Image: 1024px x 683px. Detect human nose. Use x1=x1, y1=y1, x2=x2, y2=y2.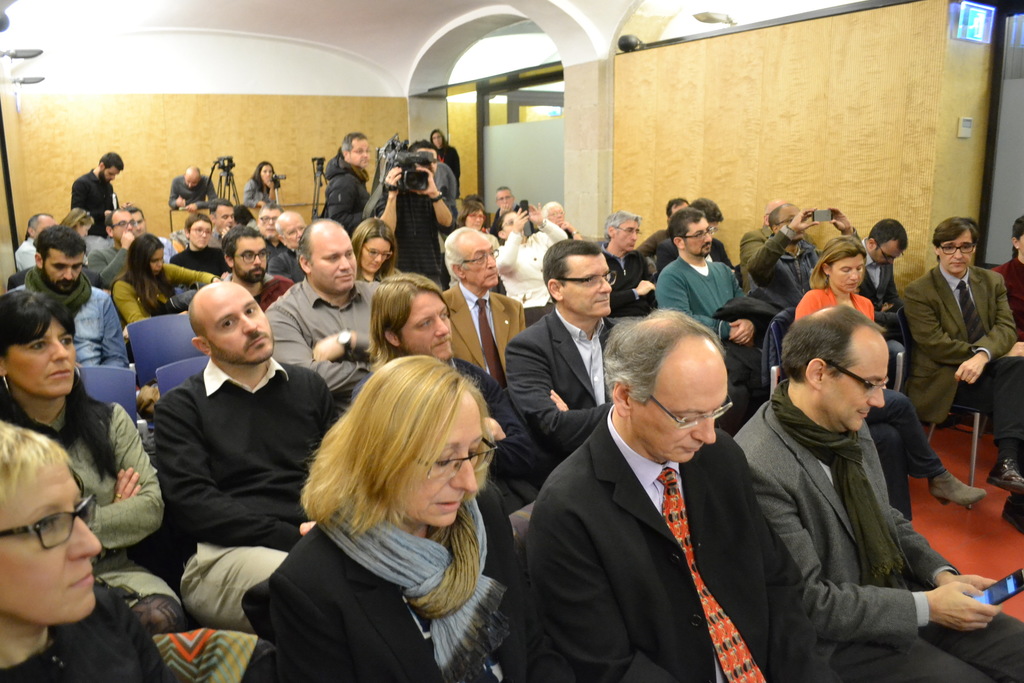
x1=448, y1=451, x2=484, y2=496.
